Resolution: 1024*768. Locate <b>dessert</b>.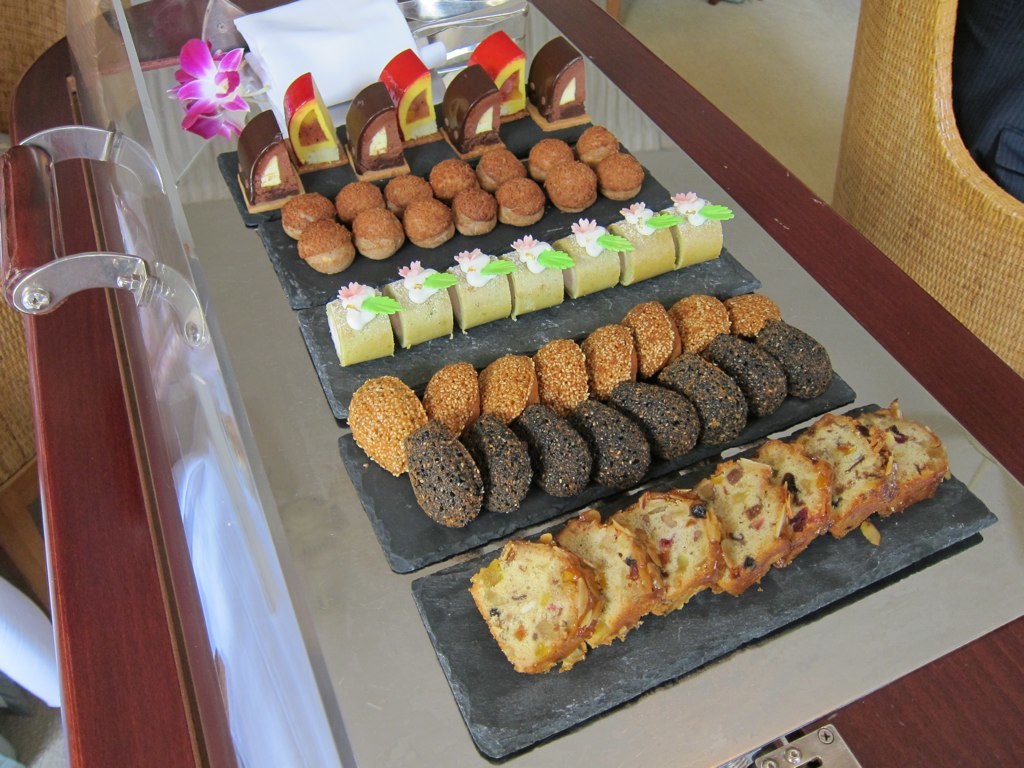
{"x1": 497, "y1": 228, "x2": 563, "y2": 318}.
